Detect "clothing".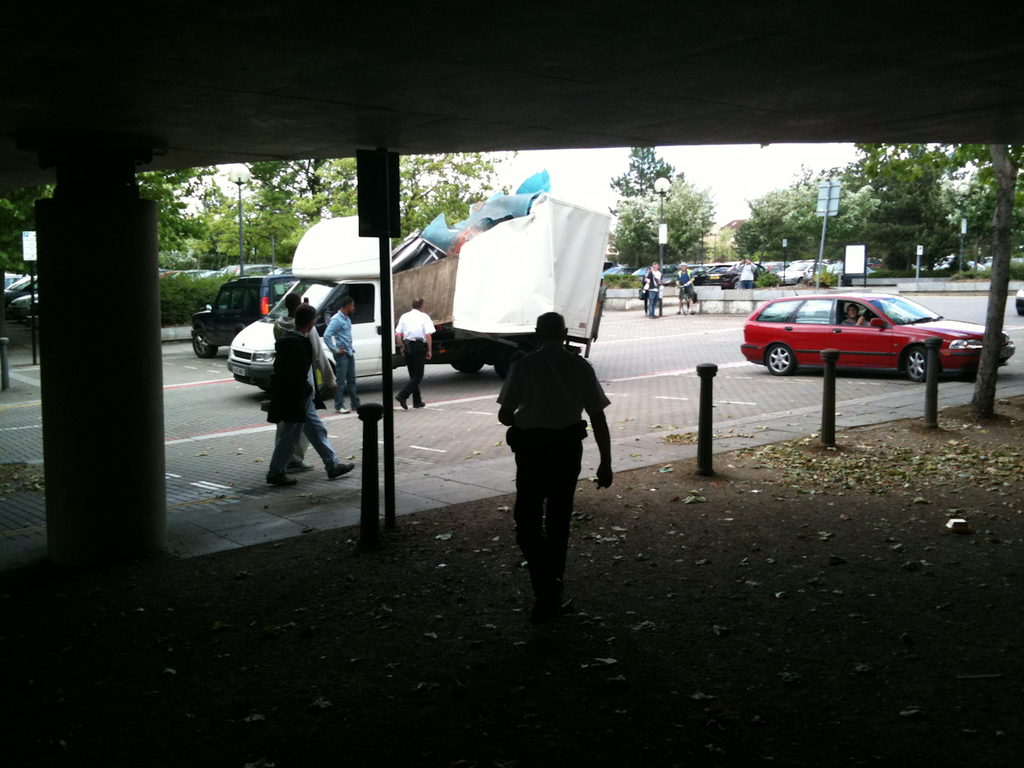
Detected at {"left": 274, "top": 329, "right": 333, "bottom": 470}.
